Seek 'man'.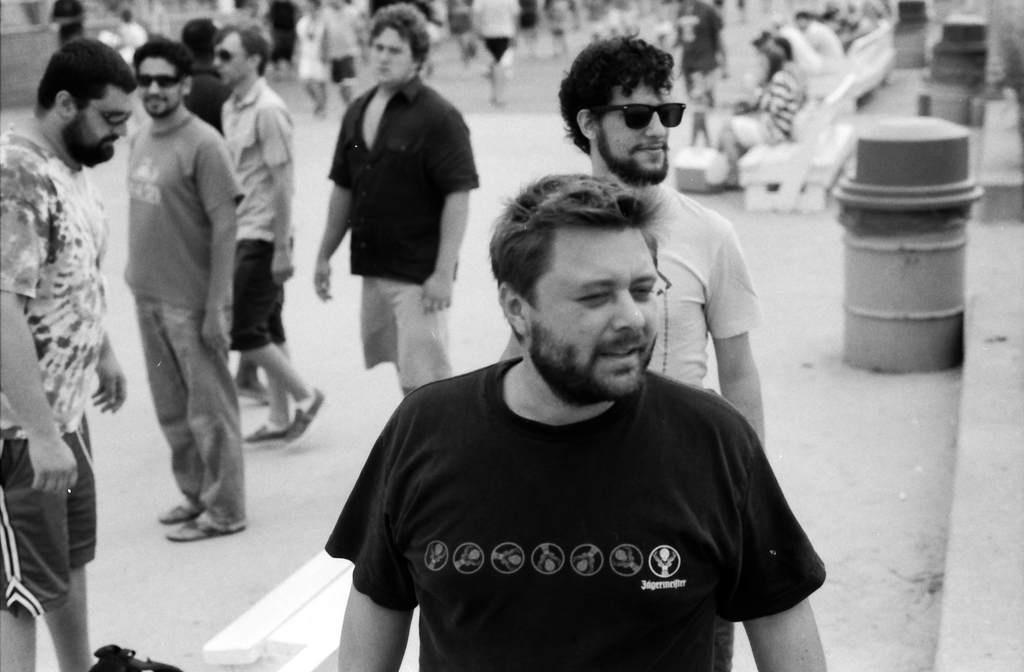
BBox(325, 173, 831, 671).
